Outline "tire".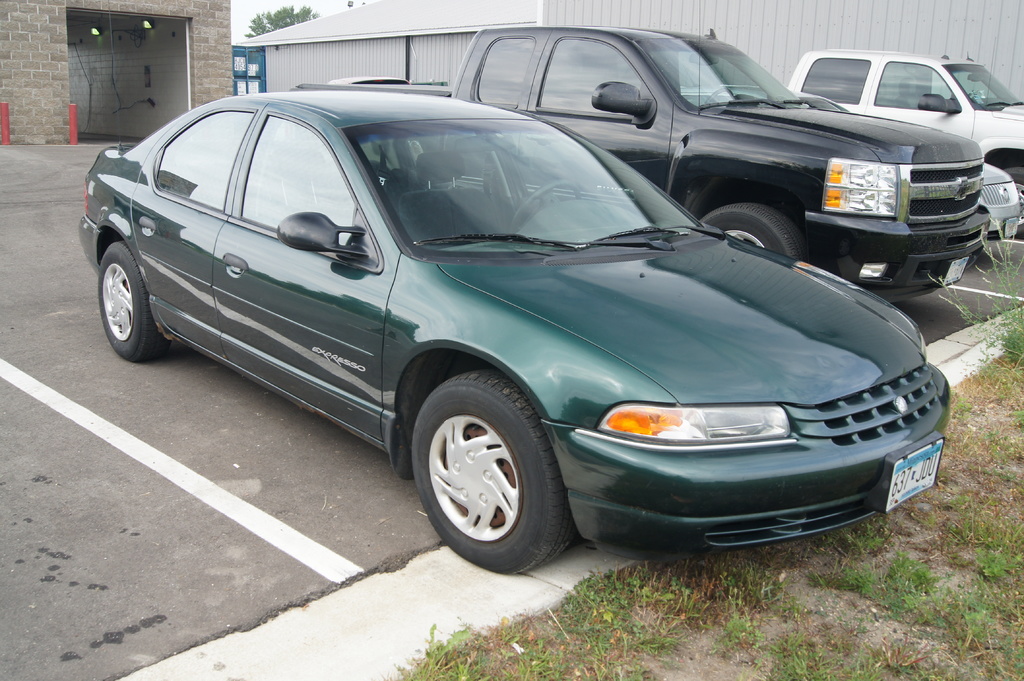
Outline: left=700, top=202, right=812, bottom=260.
